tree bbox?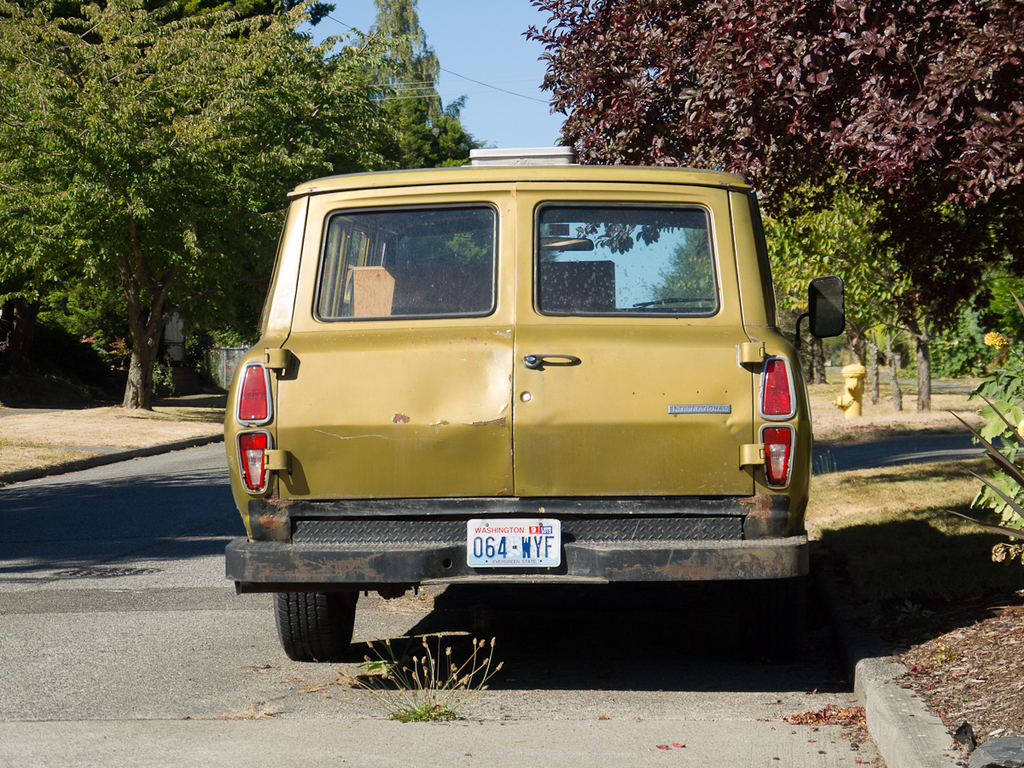
[759,172,922,358]
